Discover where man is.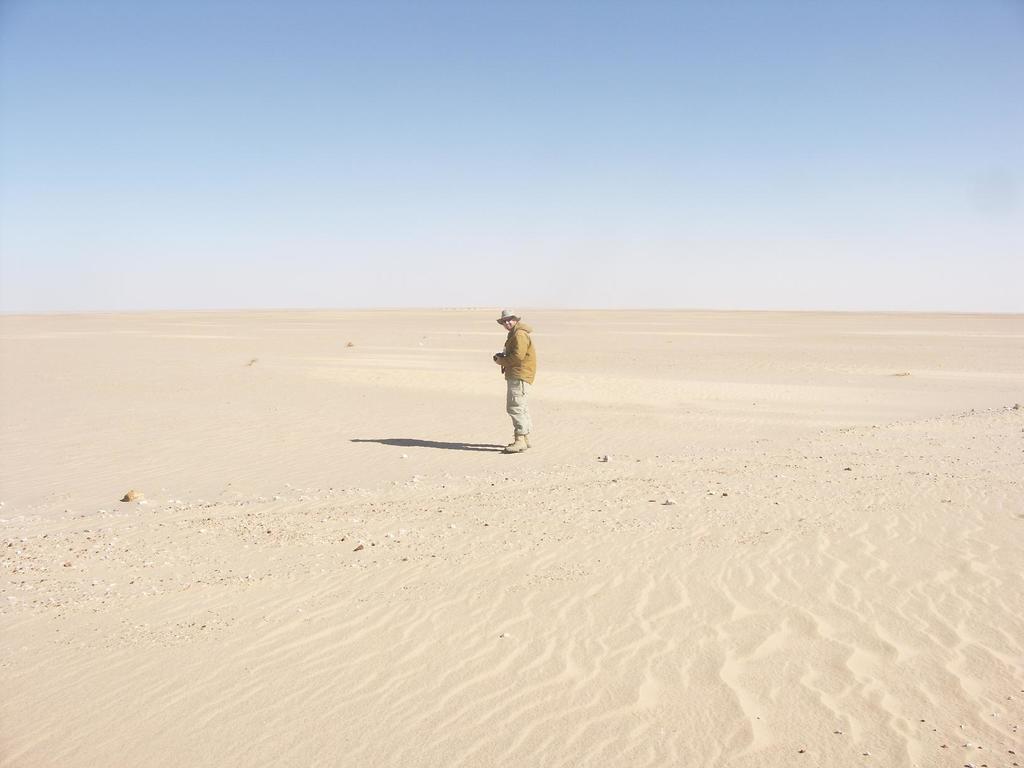
Discovered at pyautogui.locateOnScreen(478, 305, 546, 452).
